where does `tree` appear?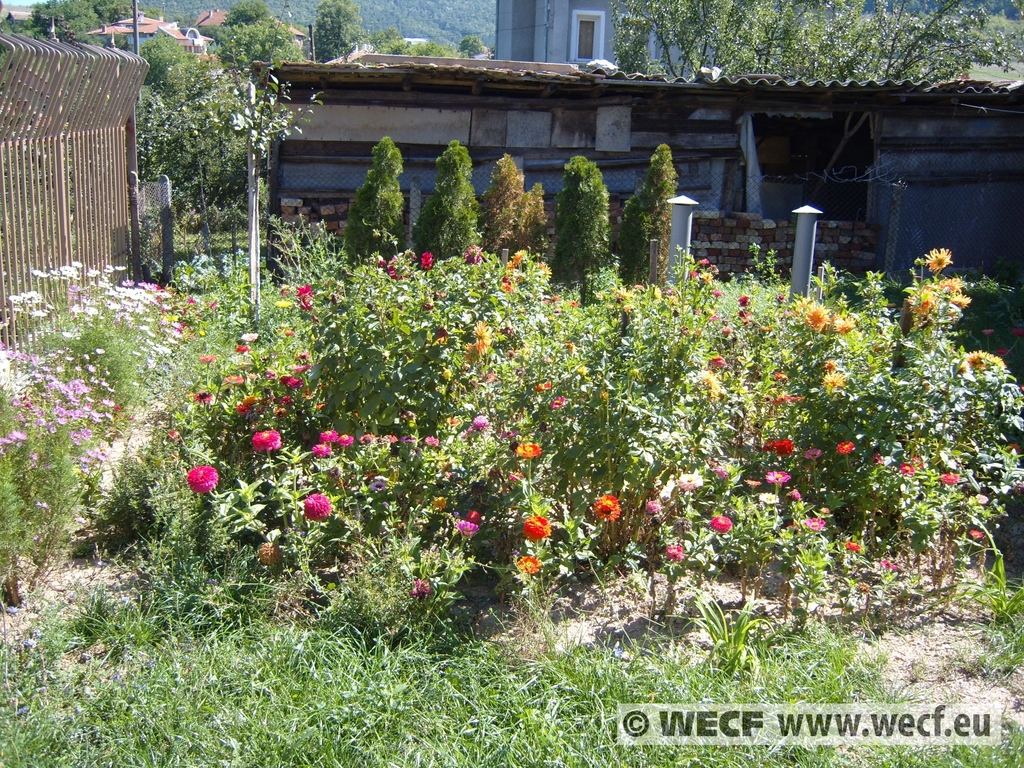
Appears at 340/129/415/262.
